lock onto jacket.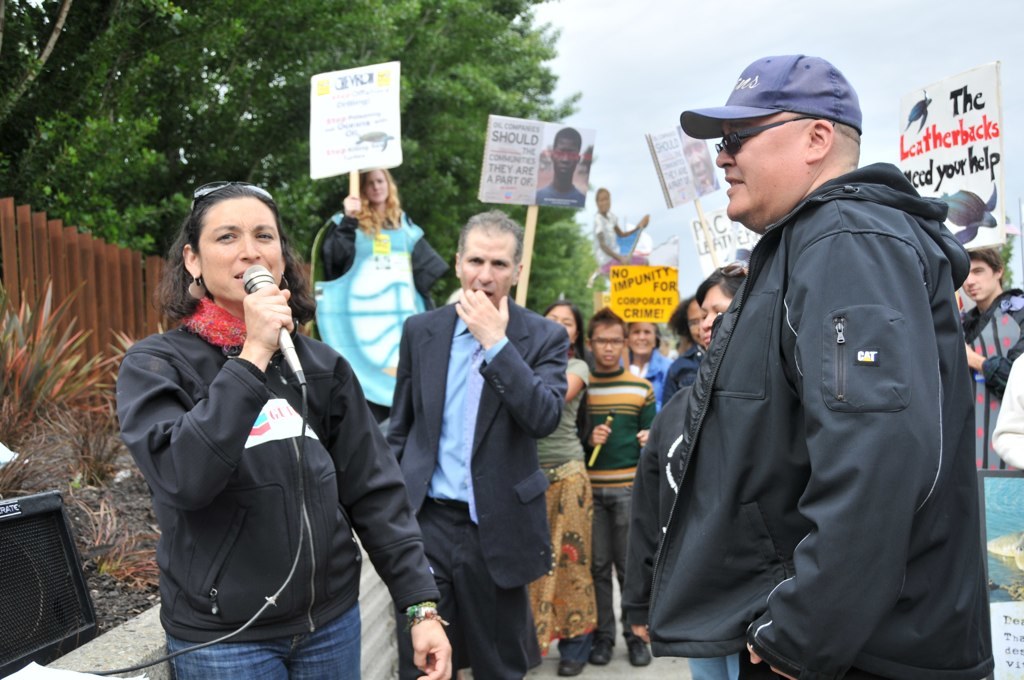
Locked: locate(957, 279, 1020, 472).
